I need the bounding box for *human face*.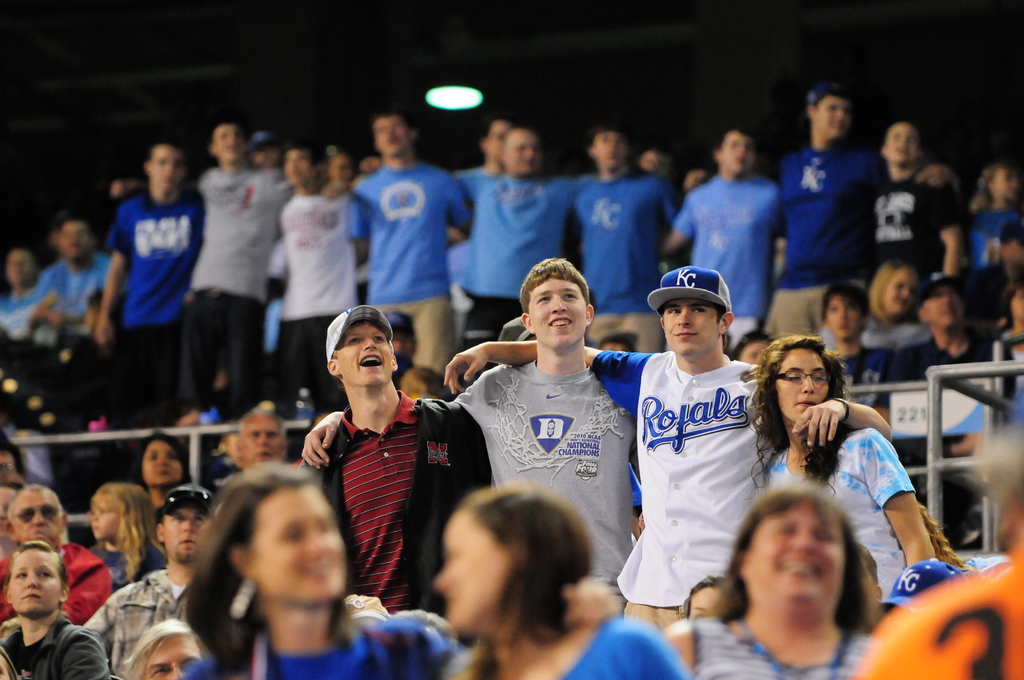
Here it is: 531,277,587,348.
